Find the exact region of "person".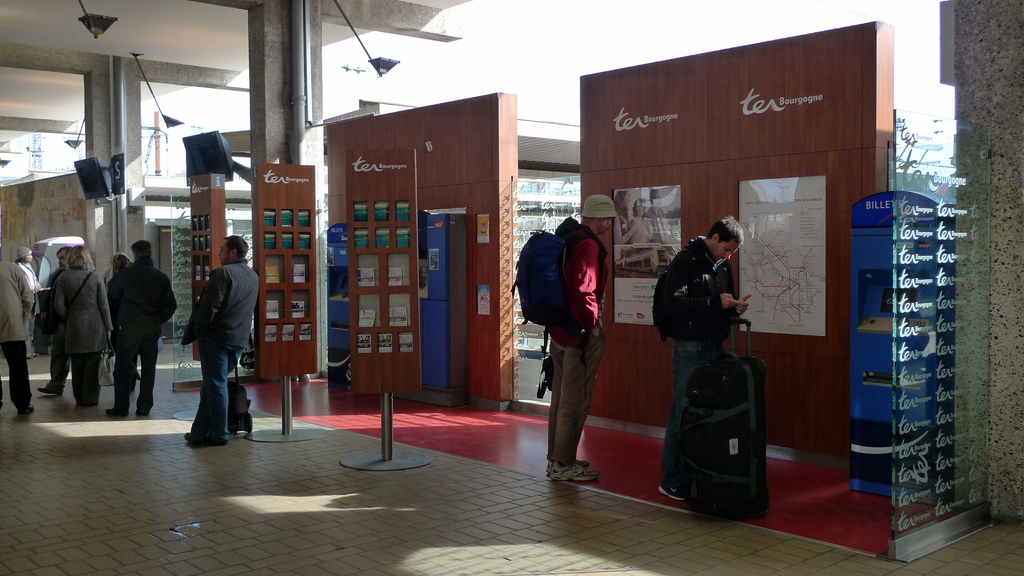
Exact region: left=662, top=218, right=753, bottom=503.
